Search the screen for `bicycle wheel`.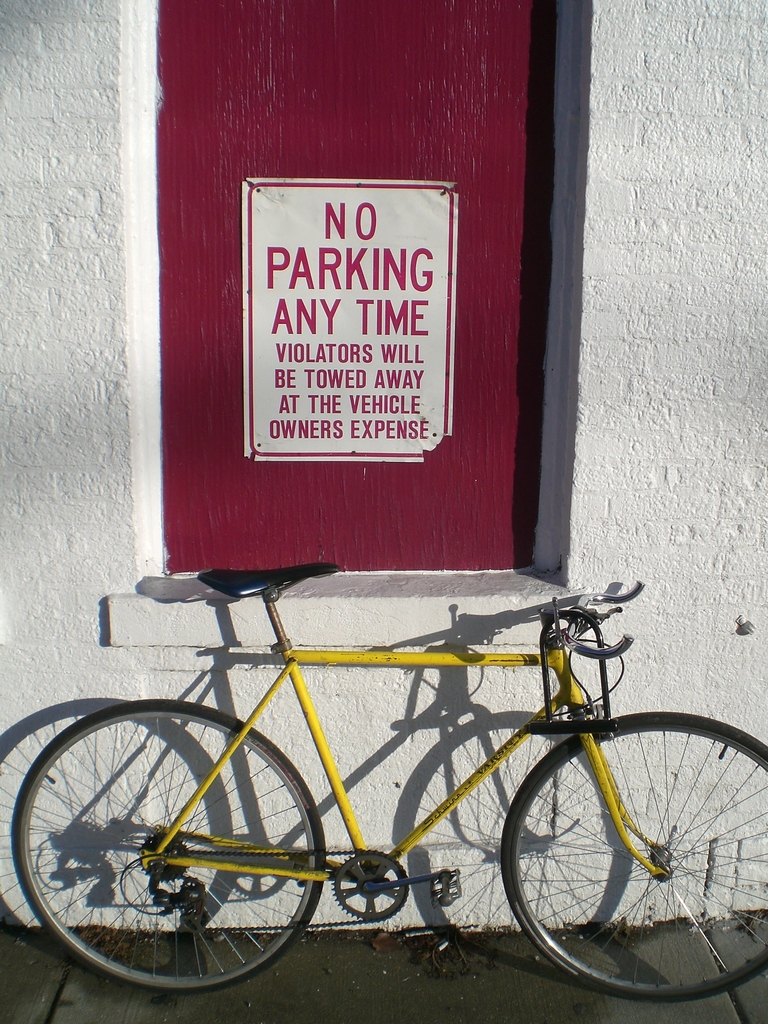
Found at (516, 734, 737, 998).
